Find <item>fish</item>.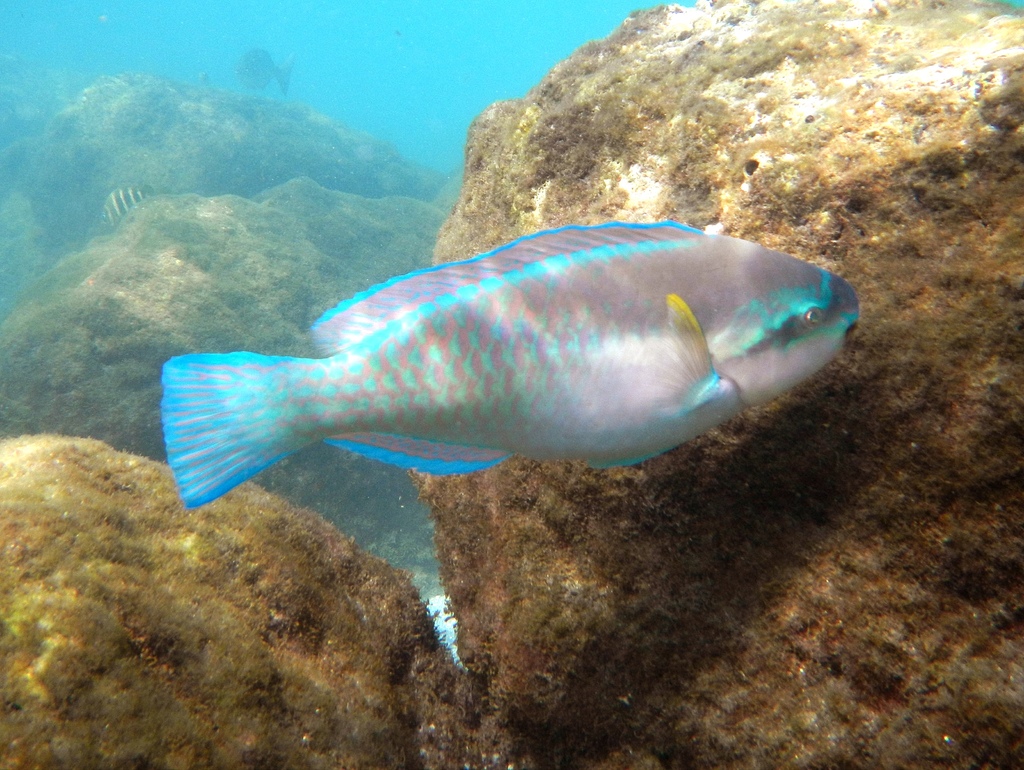
x1=145, y1=201, x2=850, y2=541.
